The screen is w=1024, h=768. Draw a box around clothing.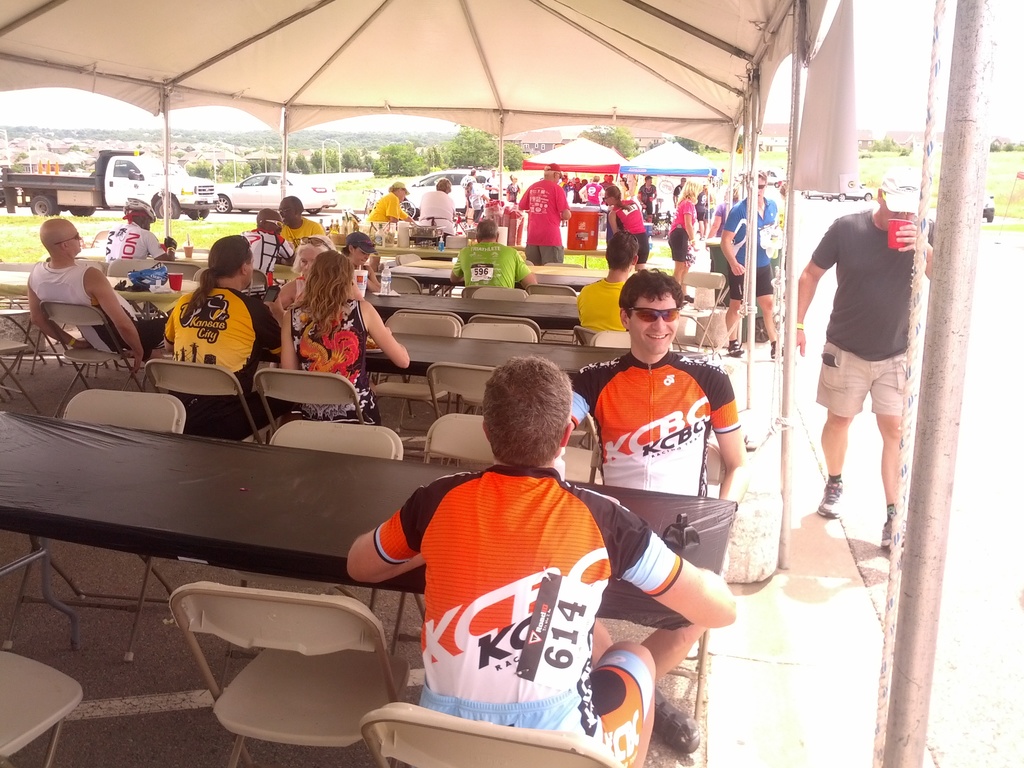
(left=280, top=218, right=326, bottom=251).
